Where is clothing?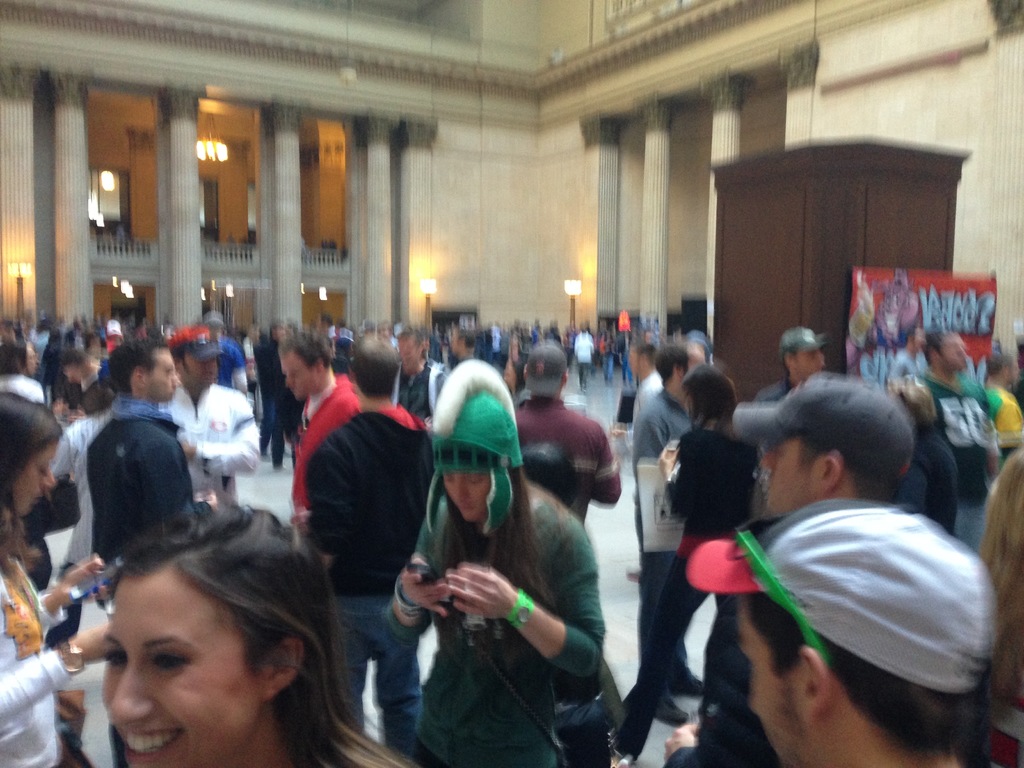
rect(0, 372, 46, 404).
